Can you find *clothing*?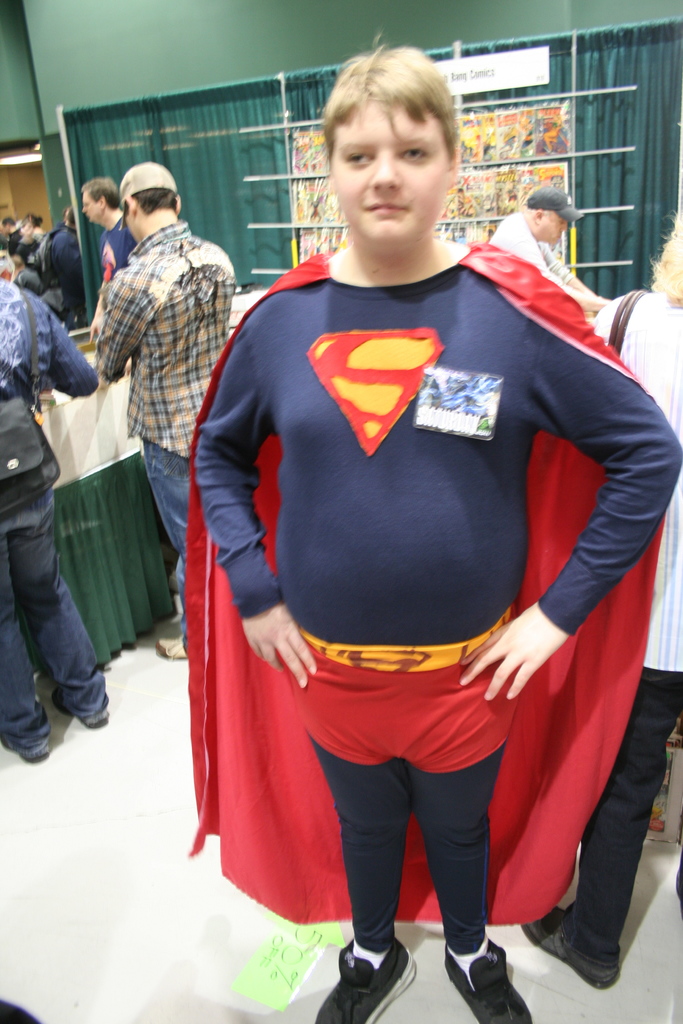
Yes, bounding box: pyautogui.locateOnScreen(5, 225, 26, 256).
